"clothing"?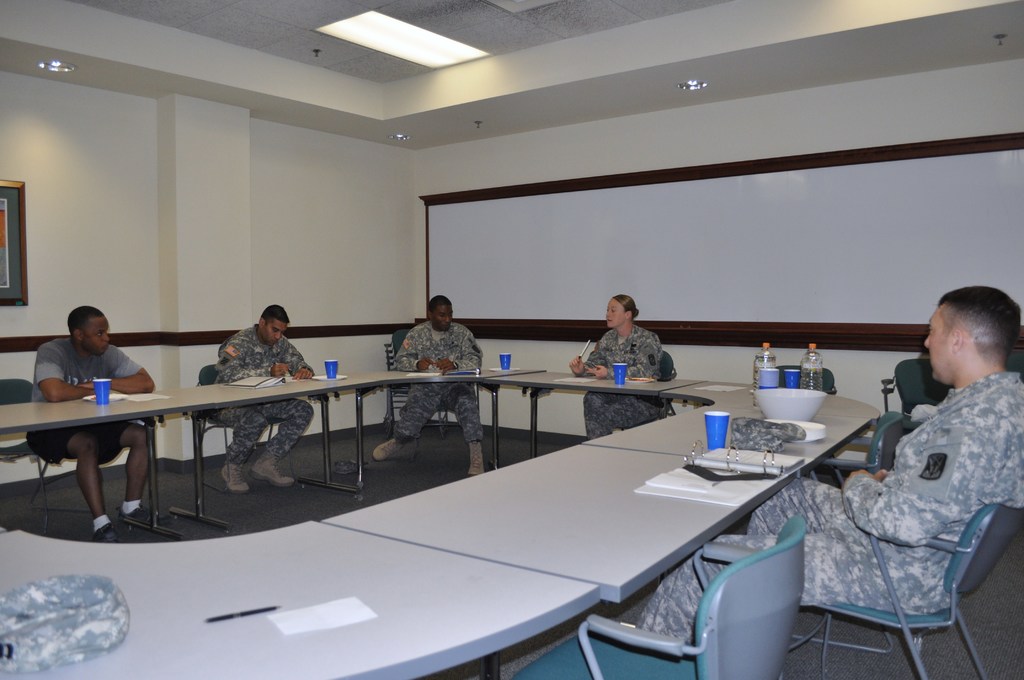
region(33, 415, 124, 475)
